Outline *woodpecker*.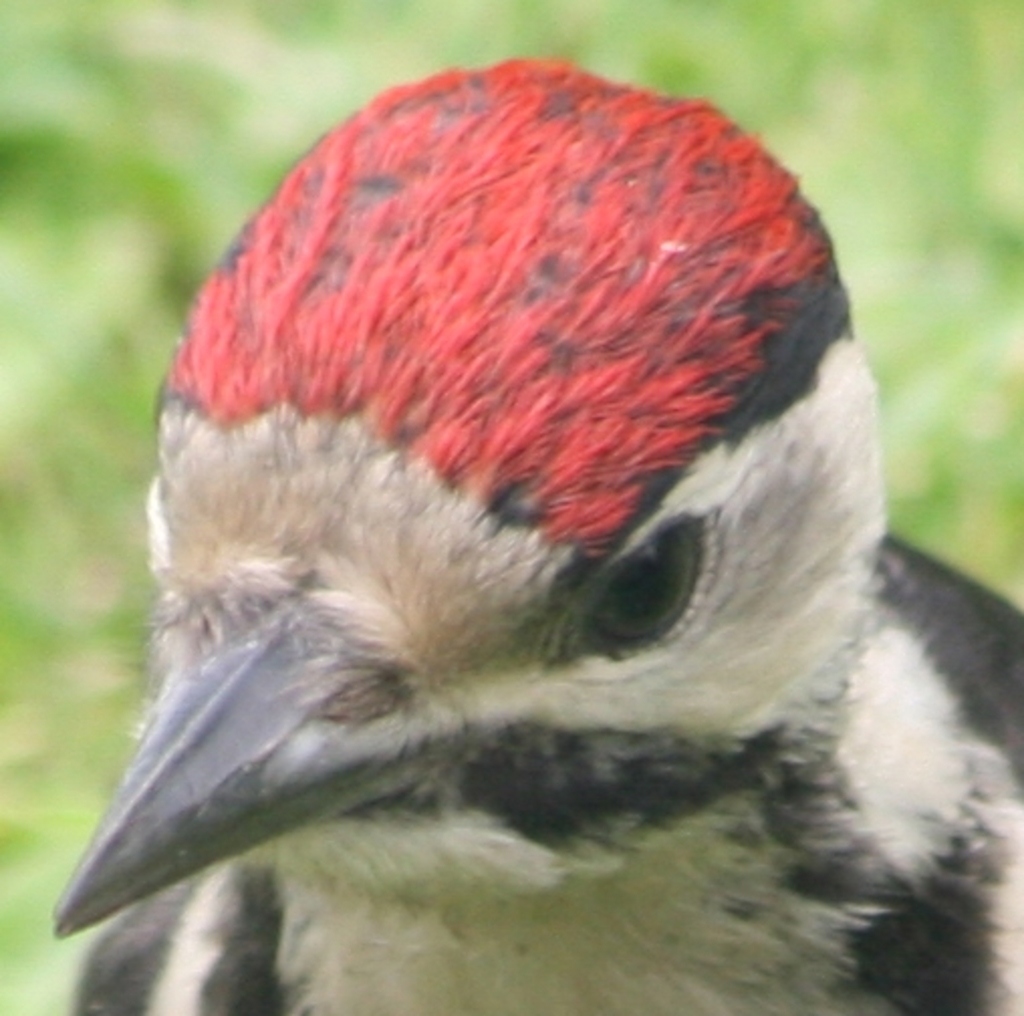
Outline: bbox=(40, 32, 1022, 1014).
